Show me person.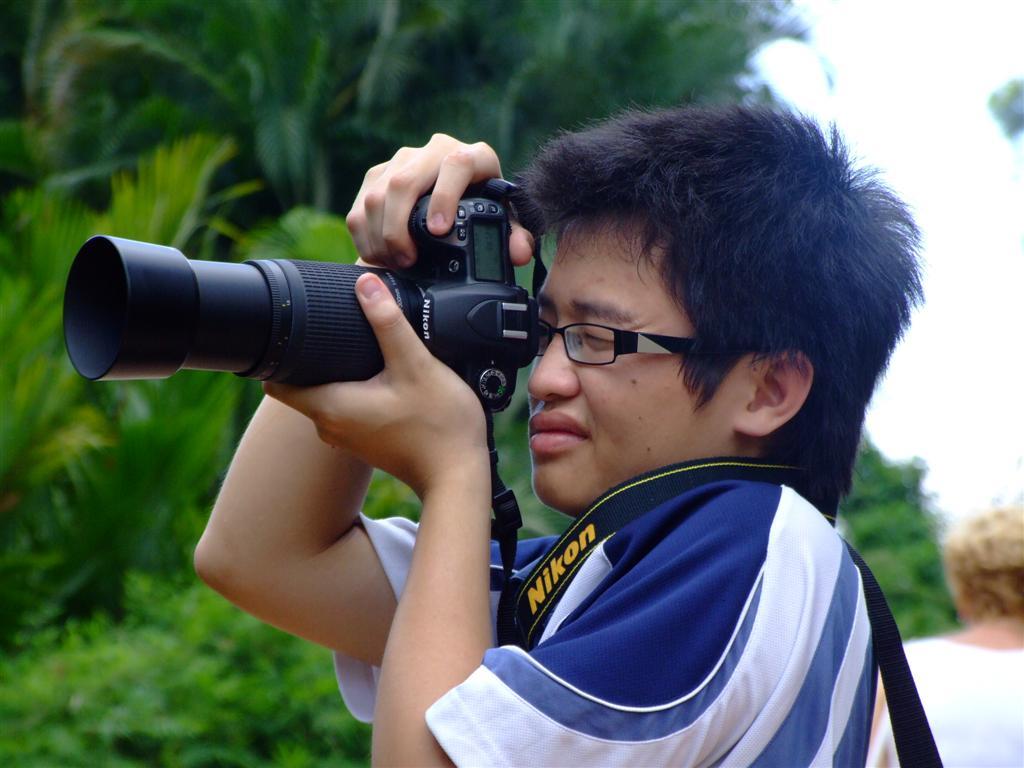
person is here: (x1=190, y1=101, x2=926, y2=767).
